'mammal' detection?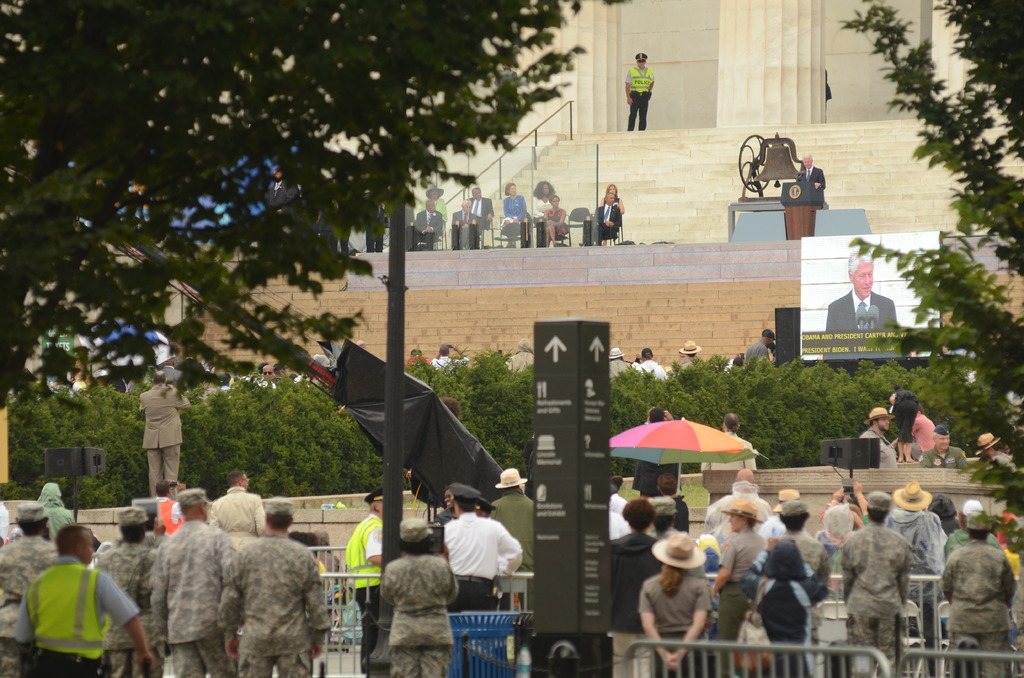
select_region(362, 176, 390, 252)
